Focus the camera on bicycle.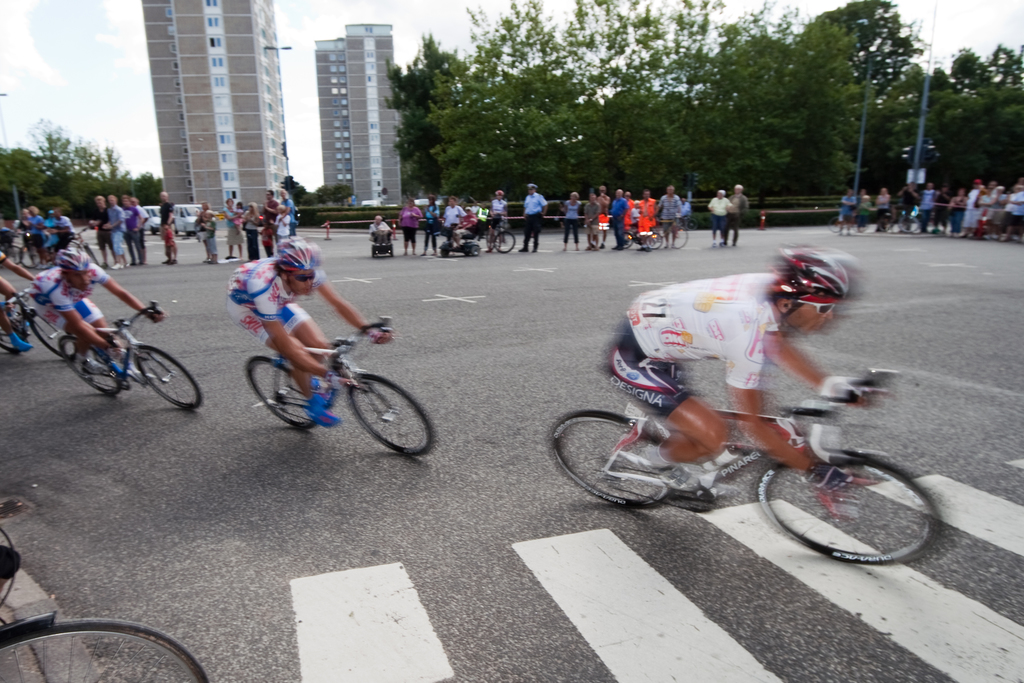
Focus region: 0:279:70:361.
